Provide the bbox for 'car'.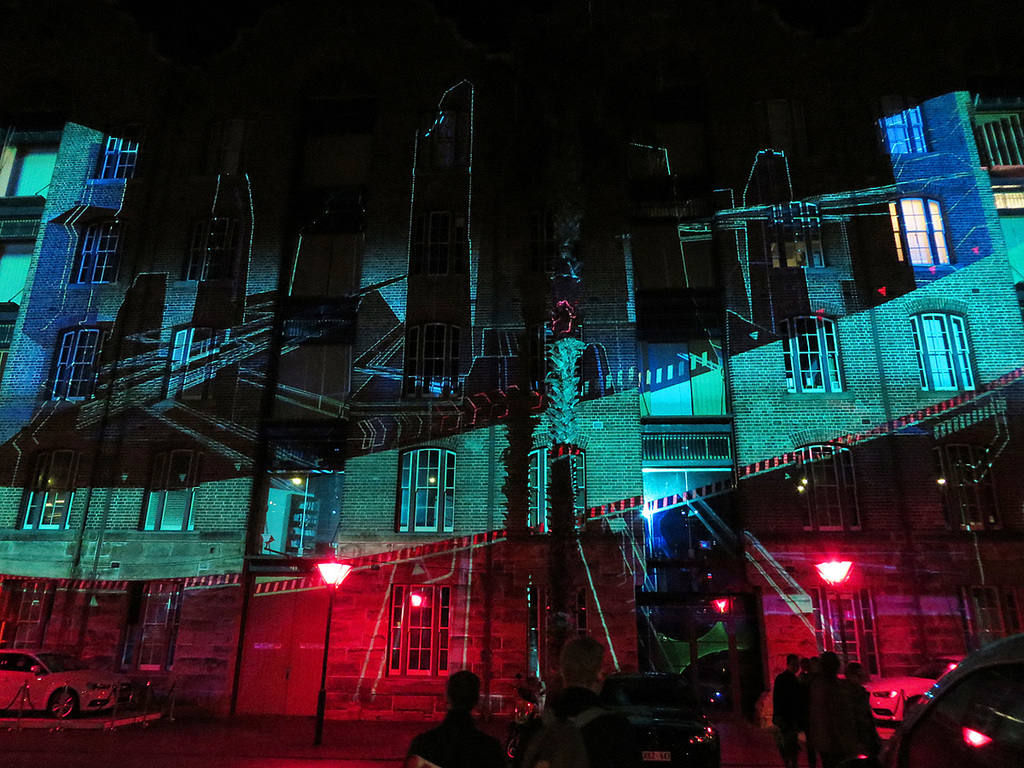
{"x1": 858, "y1": 630, "x2": 1023, "y2": 767}.
